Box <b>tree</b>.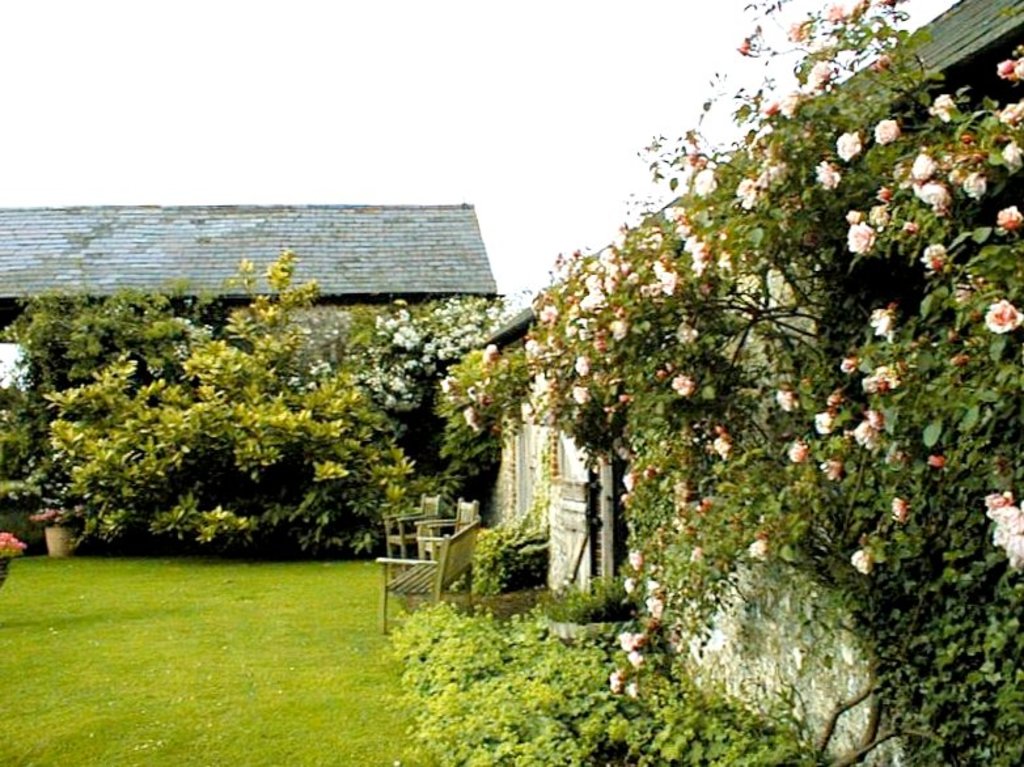
[31, 228, 443, 550].
